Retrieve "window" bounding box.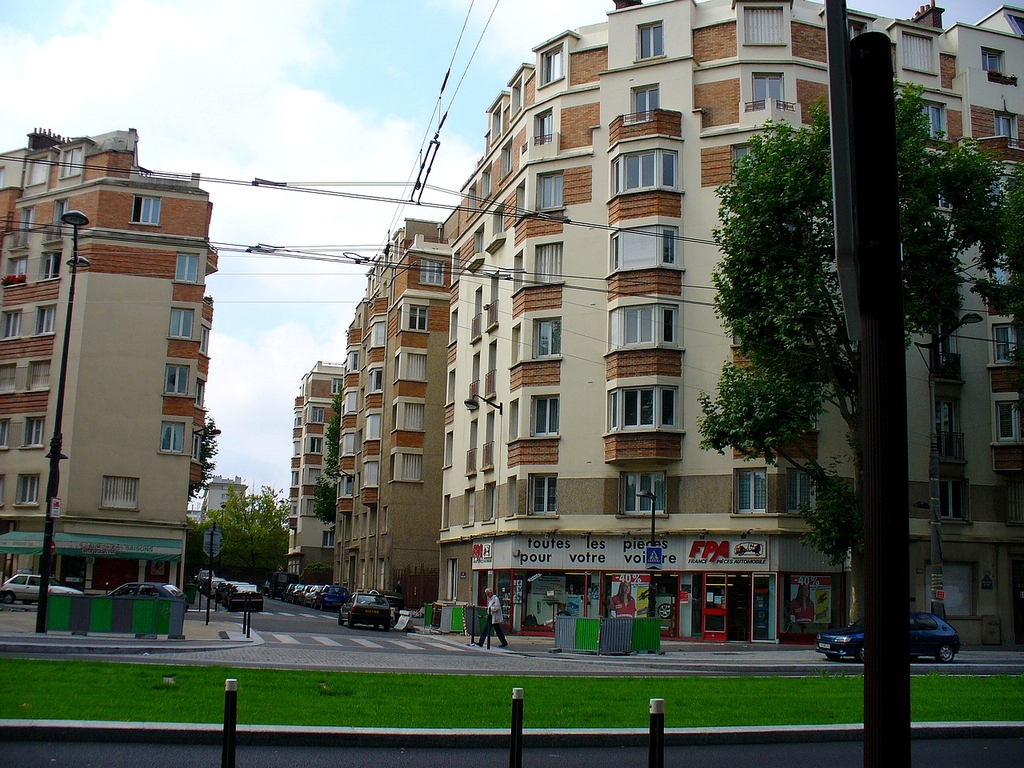
Bounding box: [738,458,771,514].
